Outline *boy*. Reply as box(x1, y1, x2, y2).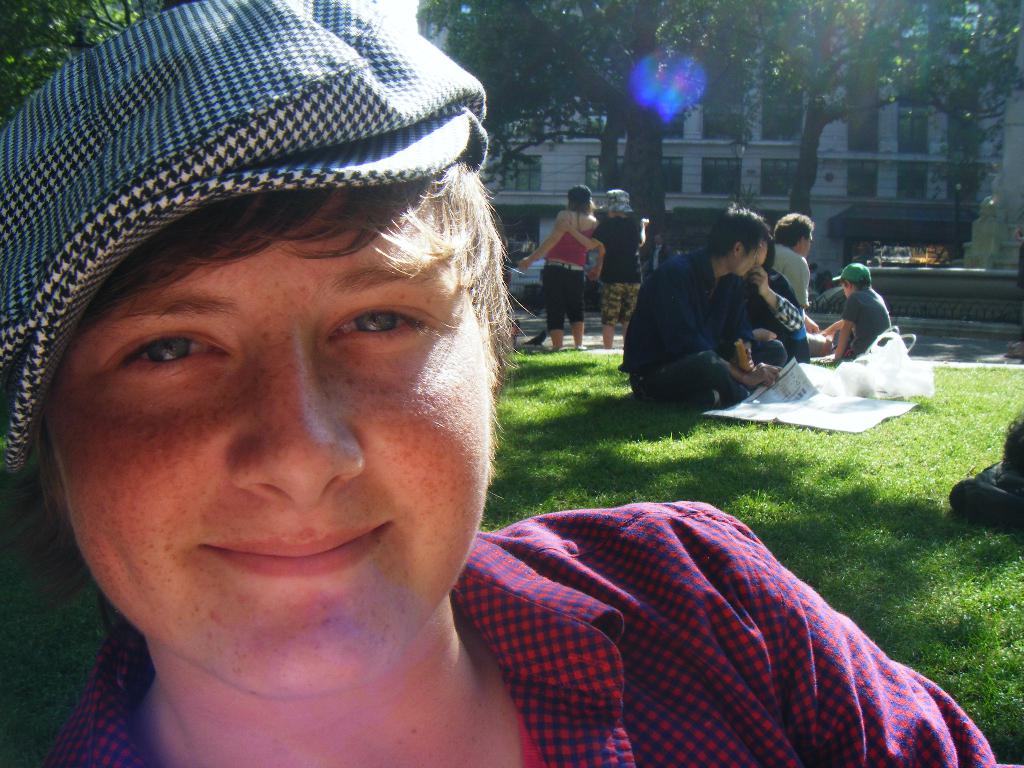
box(618, 205, 792, 409).
